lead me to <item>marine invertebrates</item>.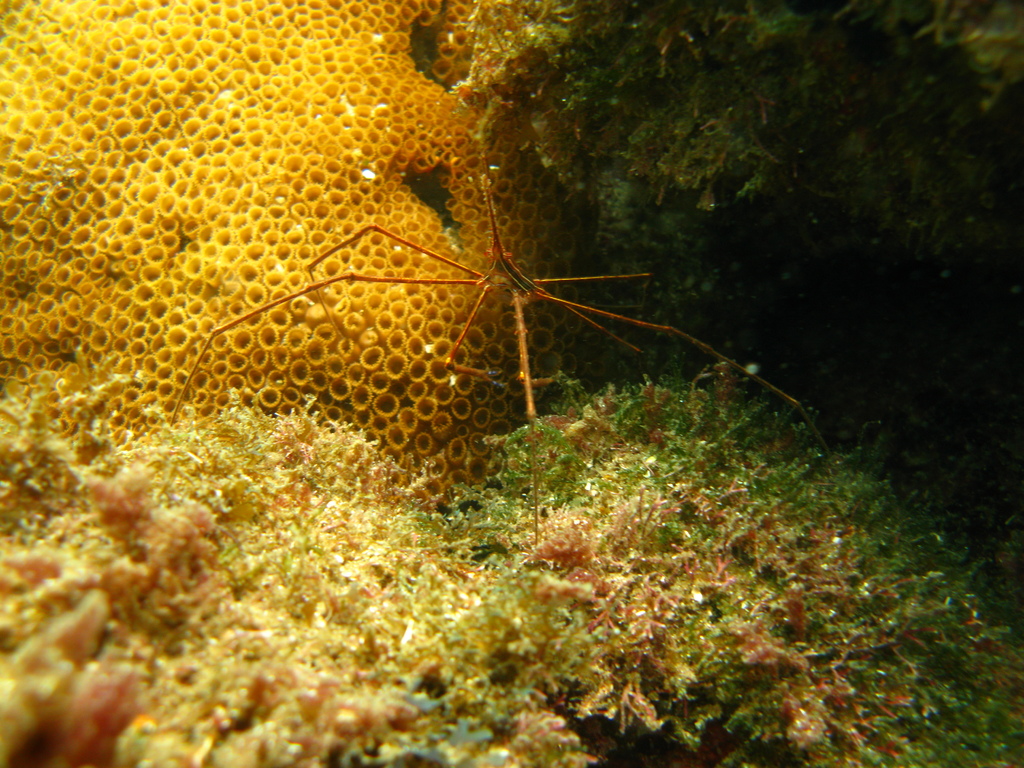
Lead to {"left": 157, "top": 168, "right": 821, "bottom": 543}.
